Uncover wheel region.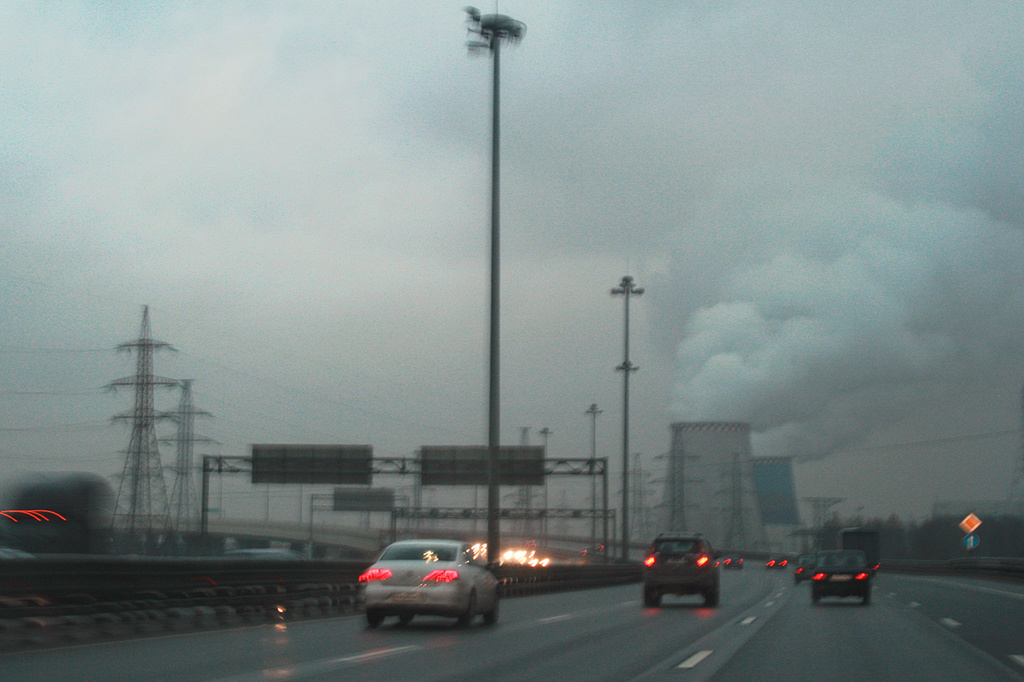
Uncovered: x1=368, y1=612, x2=389, y2=636.
